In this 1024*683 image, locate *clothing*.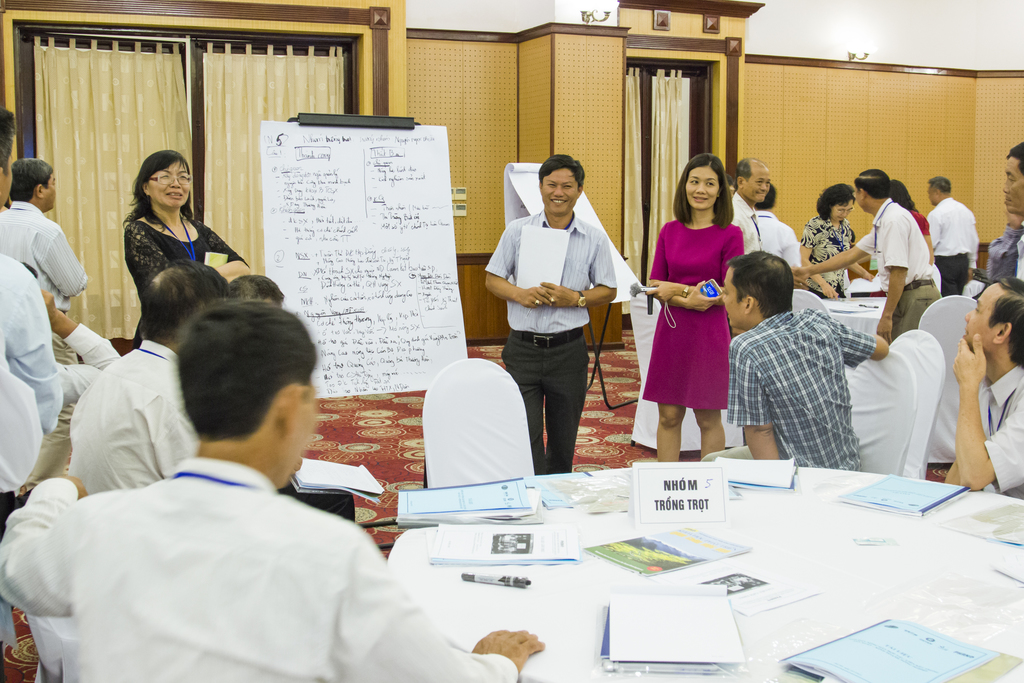
Bounding box: x1=802, y1=215, x2=854, y2=289.
